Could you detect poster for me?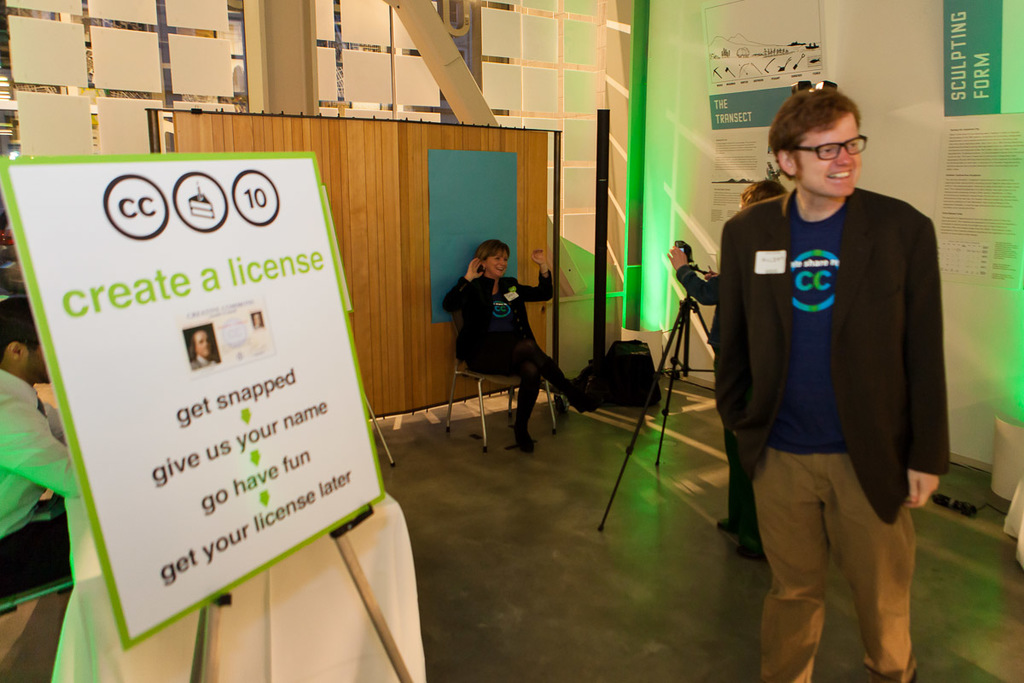
Detection result: {"left": 701, "top": 0, "right": 823, "bottom": 253}.
